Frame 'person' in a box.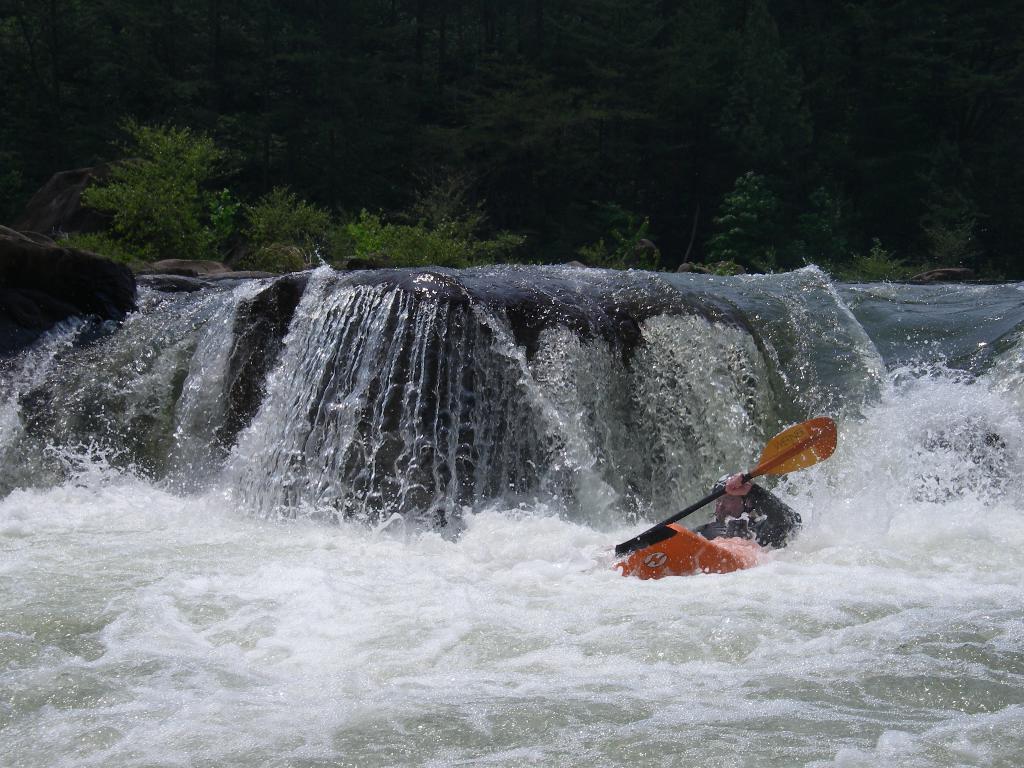
left=685, top=474, right=804, bottom=552.
